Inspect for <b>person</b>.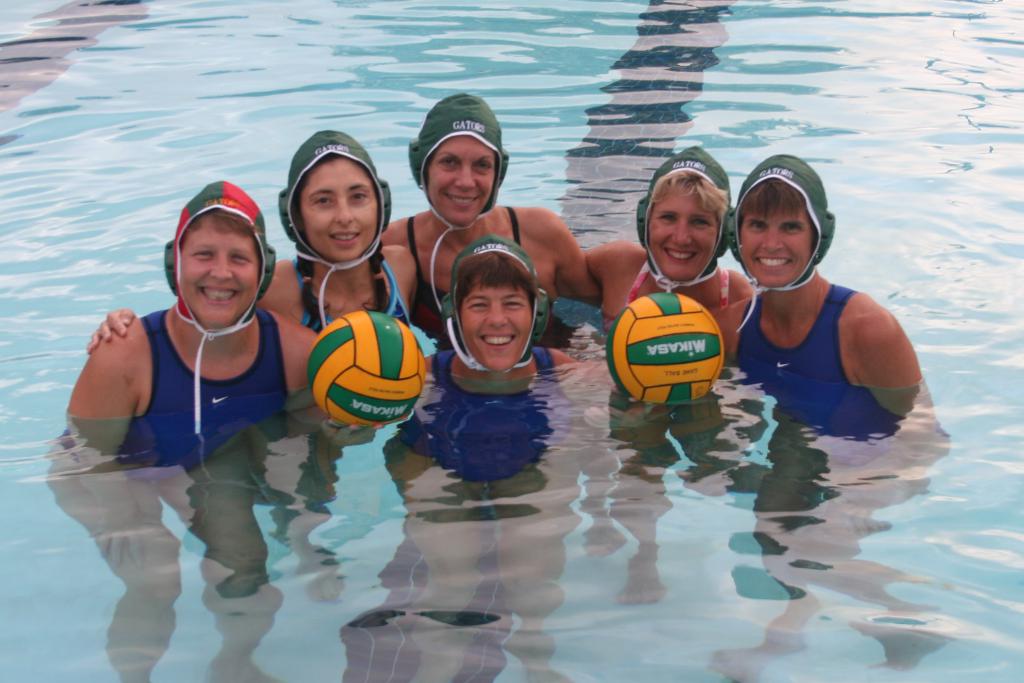
Inspection: (left=584, top=146, right=751, bottom=607).
